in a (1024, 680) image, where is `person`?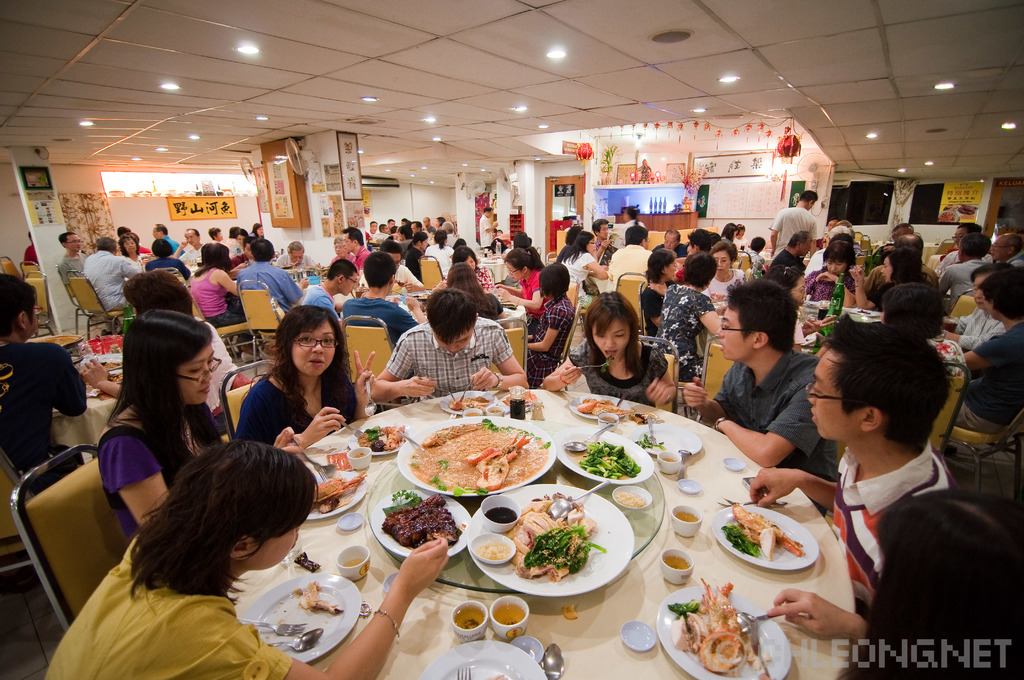
rect(609, 225, 652, 288).
